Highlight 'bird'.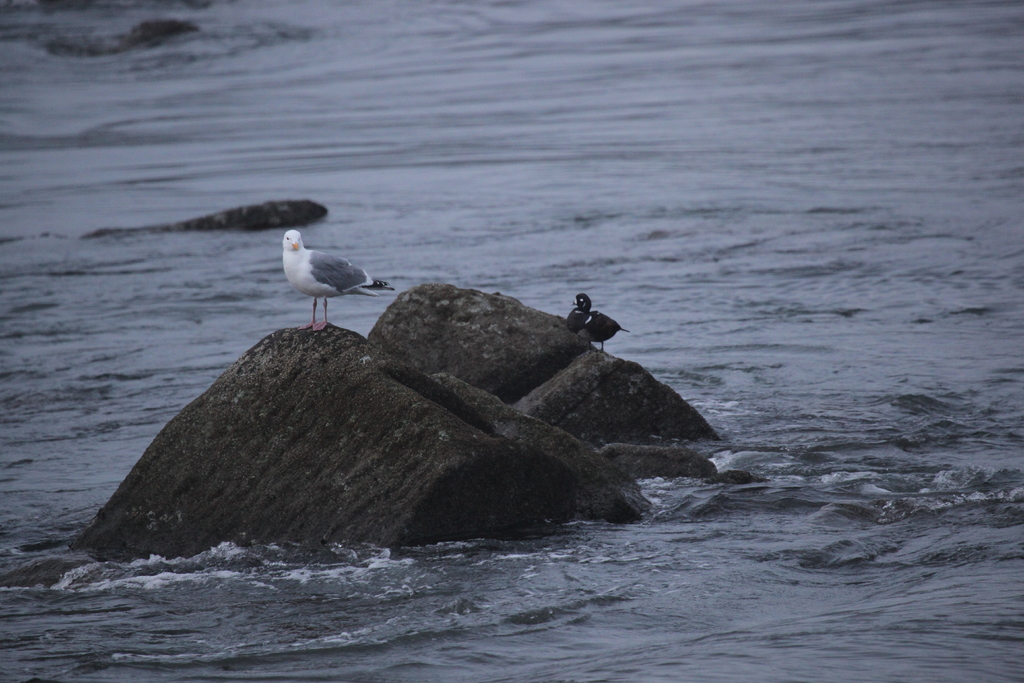
Highlighted region: l=258, t=226, r=381, b=320.
